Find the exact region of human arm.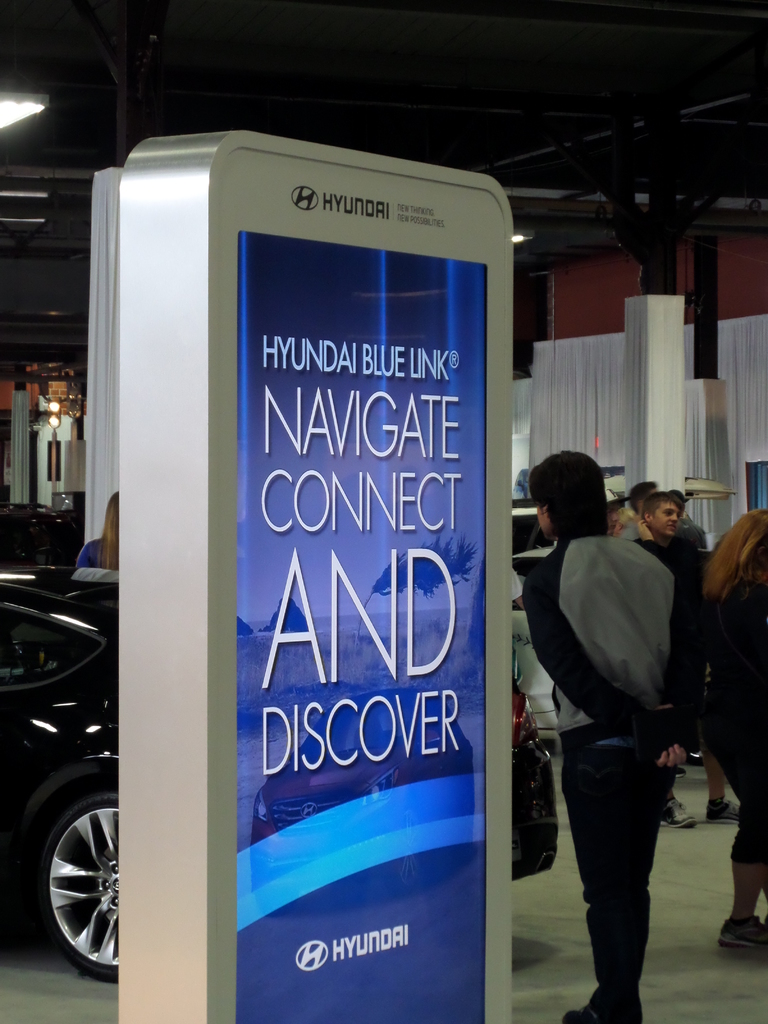
Exact region: pyautogui.locateOnScreen(521, 551, 682, 755).
